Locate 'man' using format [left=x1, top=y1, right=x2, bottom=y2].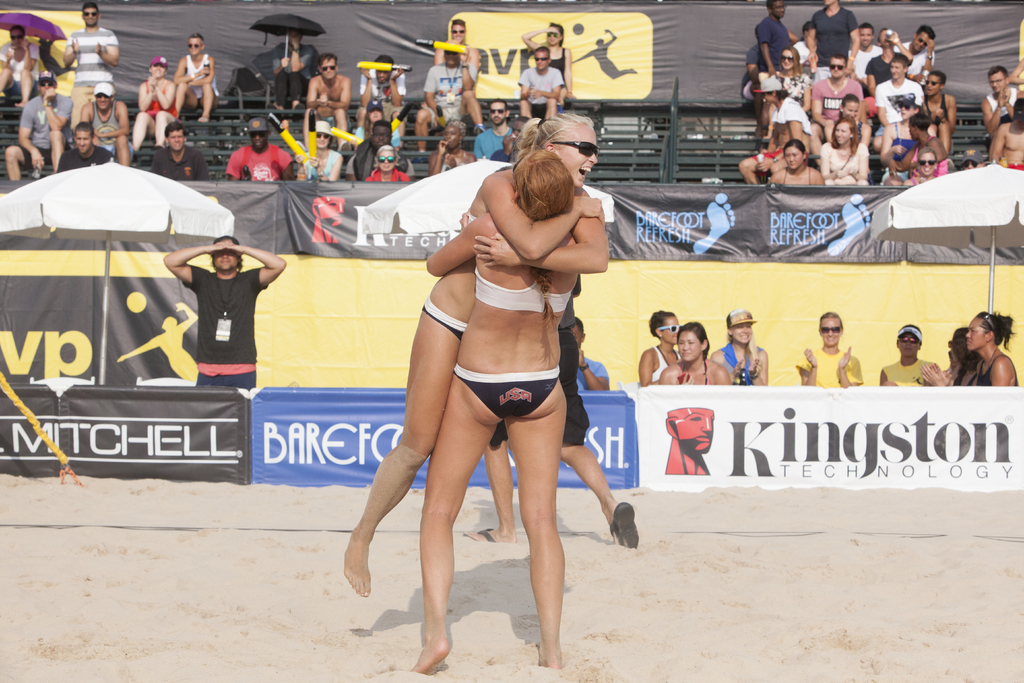
[left=866, top=28, right=911, bottom=101].
